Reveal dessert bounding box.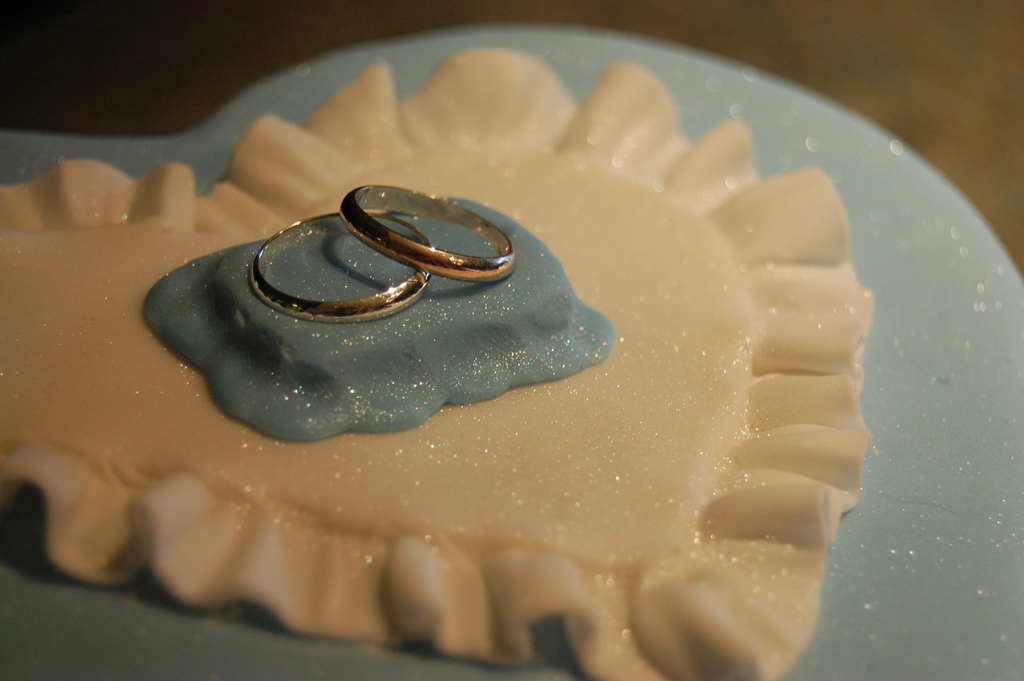
Revealed: 0, 42, 872, 680.
